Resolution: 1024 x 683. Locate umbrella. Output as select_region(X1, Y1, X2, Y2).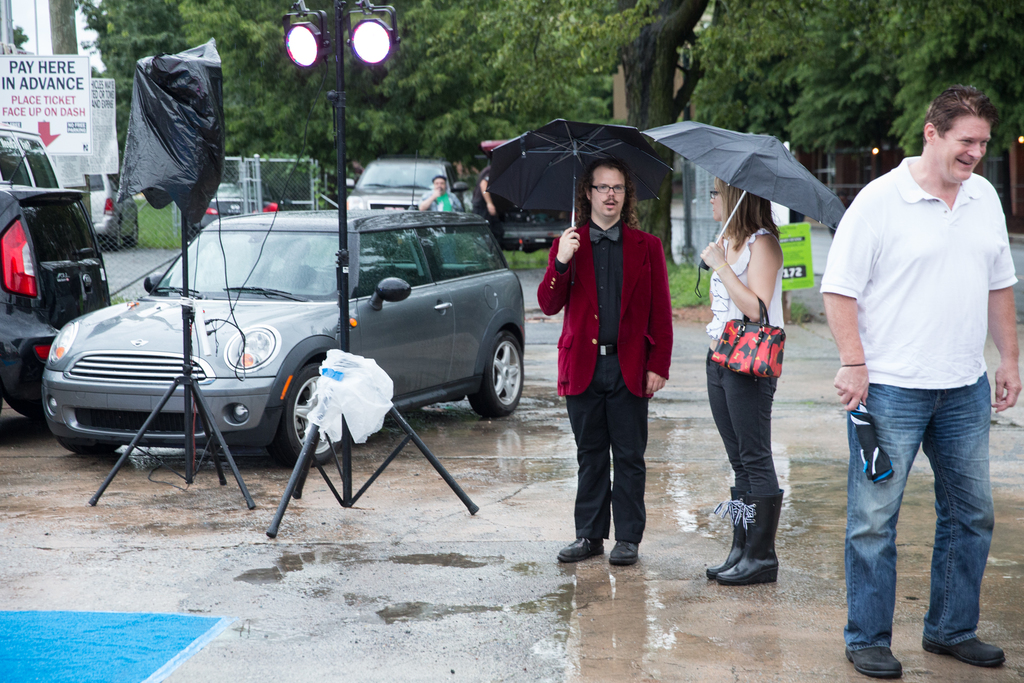
select_region(484, 117, 673, 239).
